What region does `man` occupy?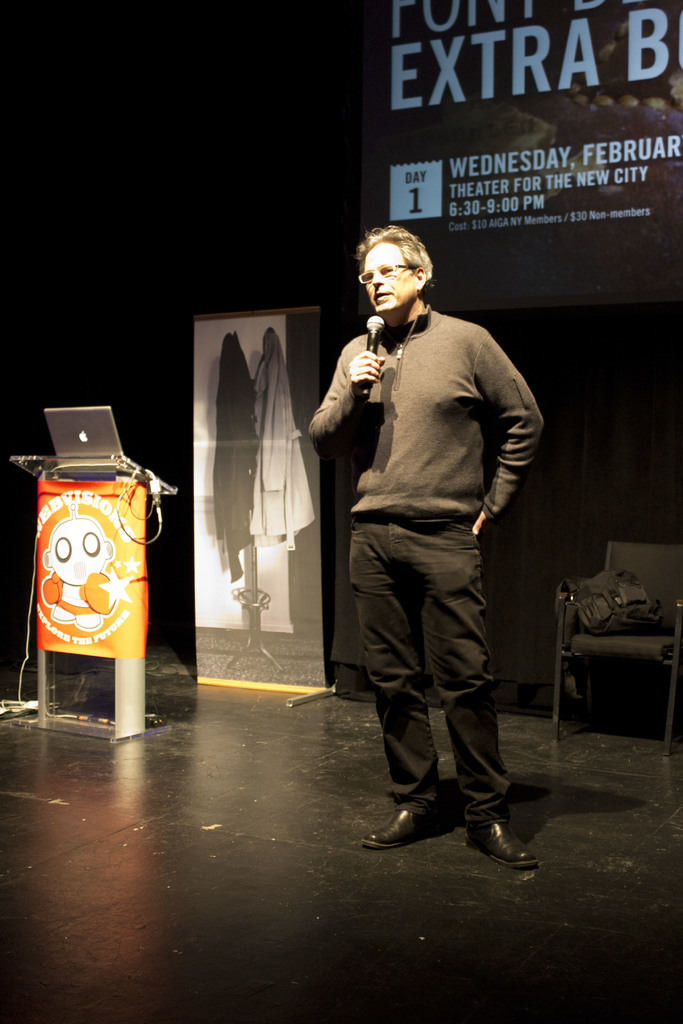
(300, 209, 553, 868).
